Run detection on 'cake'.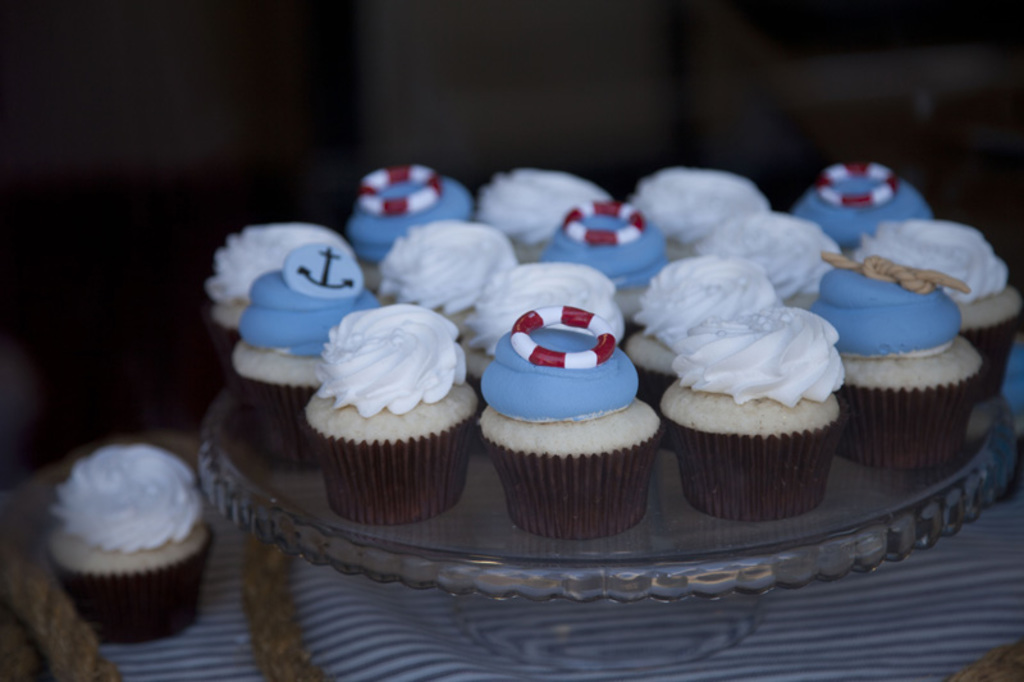
Result: rect(476, 302, 664, 544).
